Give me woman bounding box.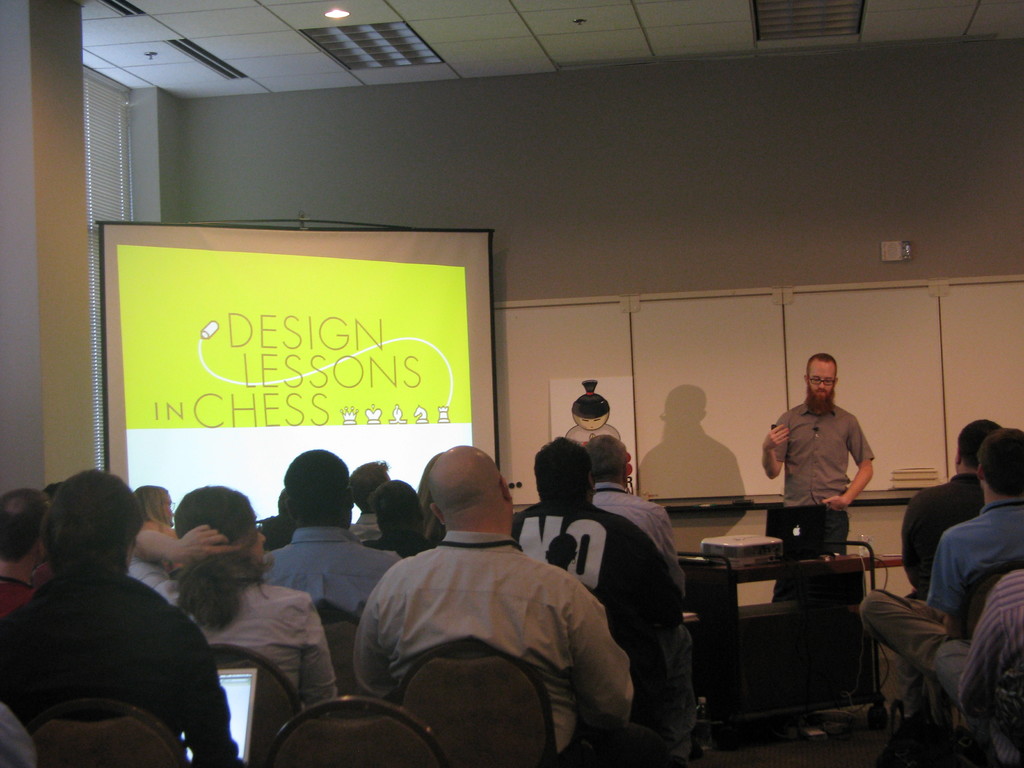
left=127, top=482, right=327, bottom=715.
